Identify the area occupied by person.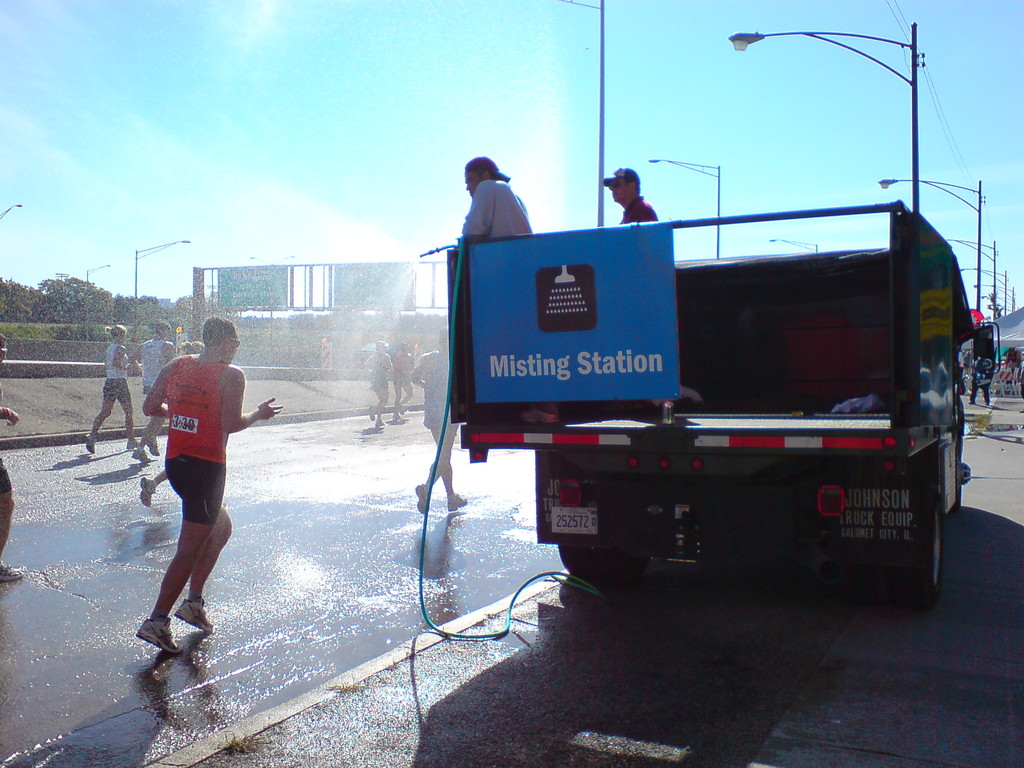
Area: bbox=(83, 319, 143, 458).
